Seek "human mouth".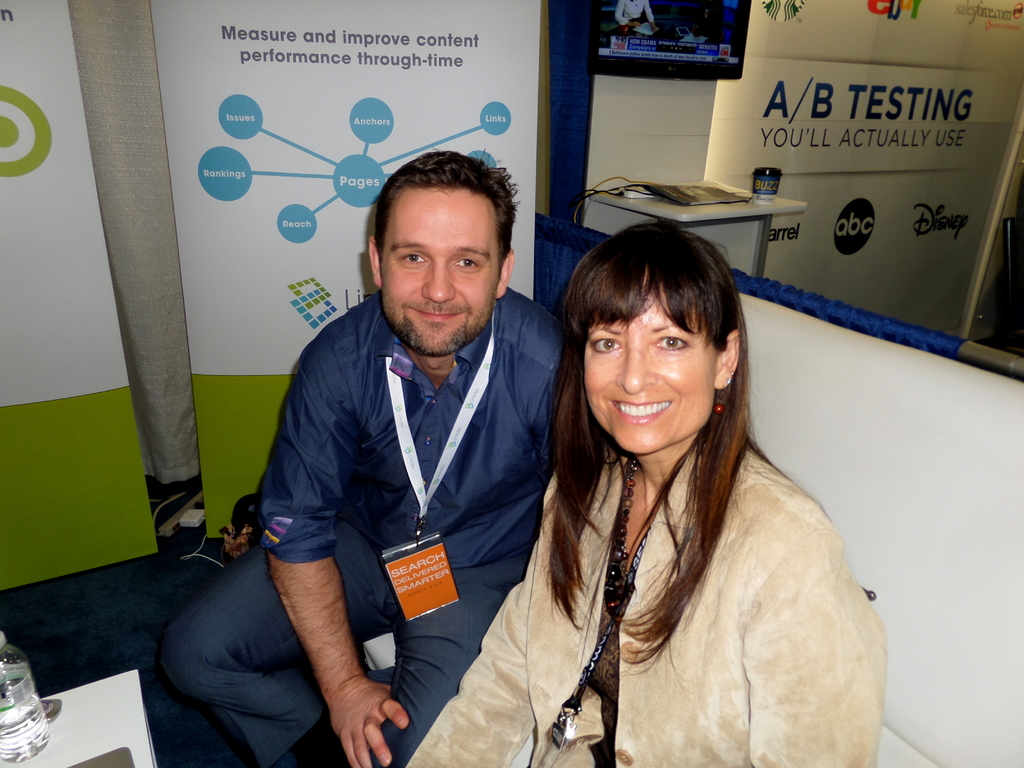
(left=604, top=396, right=674, bottom=420).
